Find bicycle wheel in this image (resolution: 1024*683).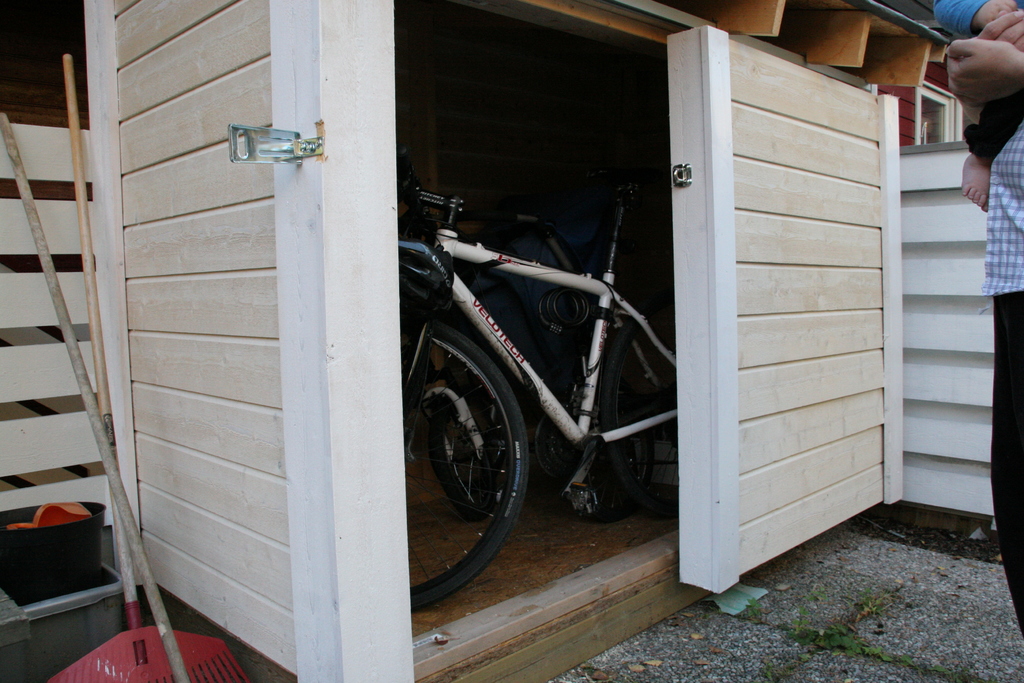
pyautogui.locateOnScreen(427, 379, 503, 525).
